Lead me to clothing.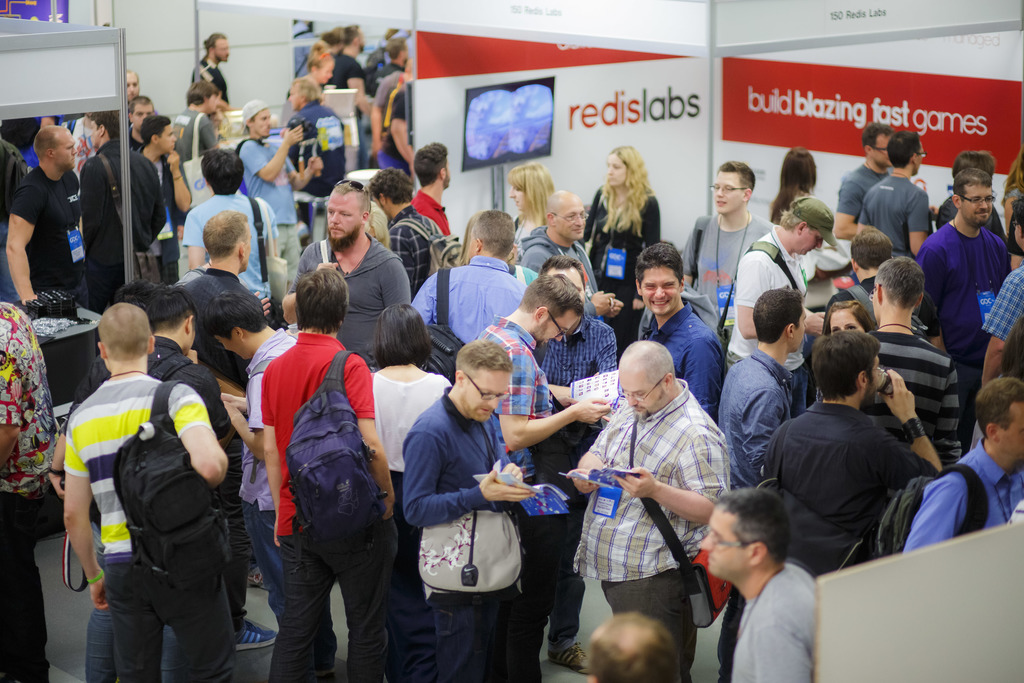
Lead to <box>300,236,412,365</box>.
